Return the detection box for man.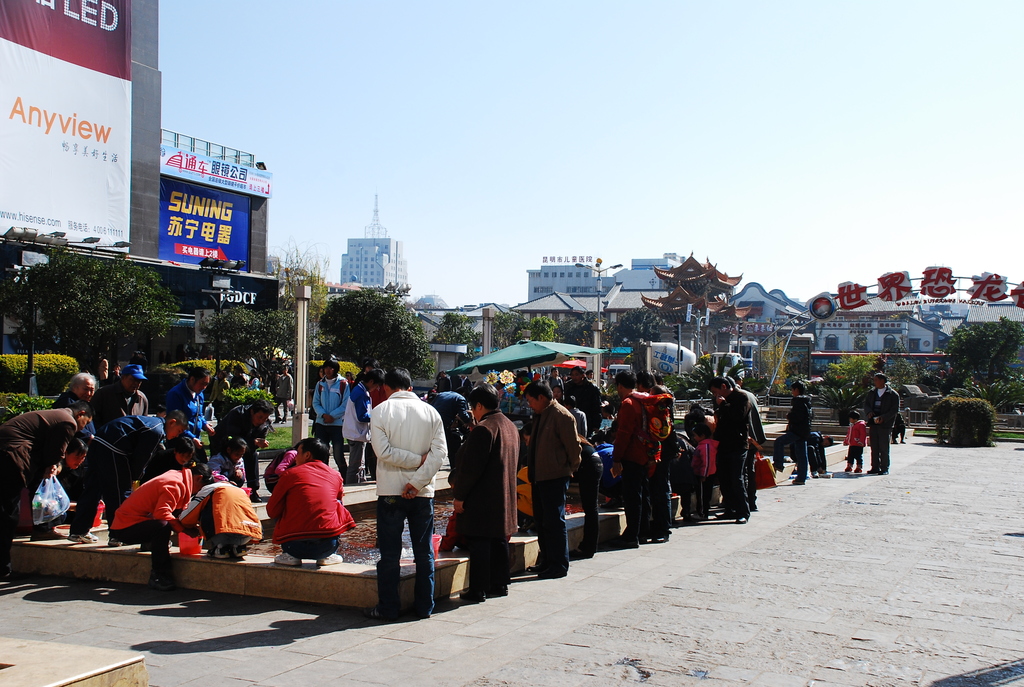
863, 372, 899, 478.
